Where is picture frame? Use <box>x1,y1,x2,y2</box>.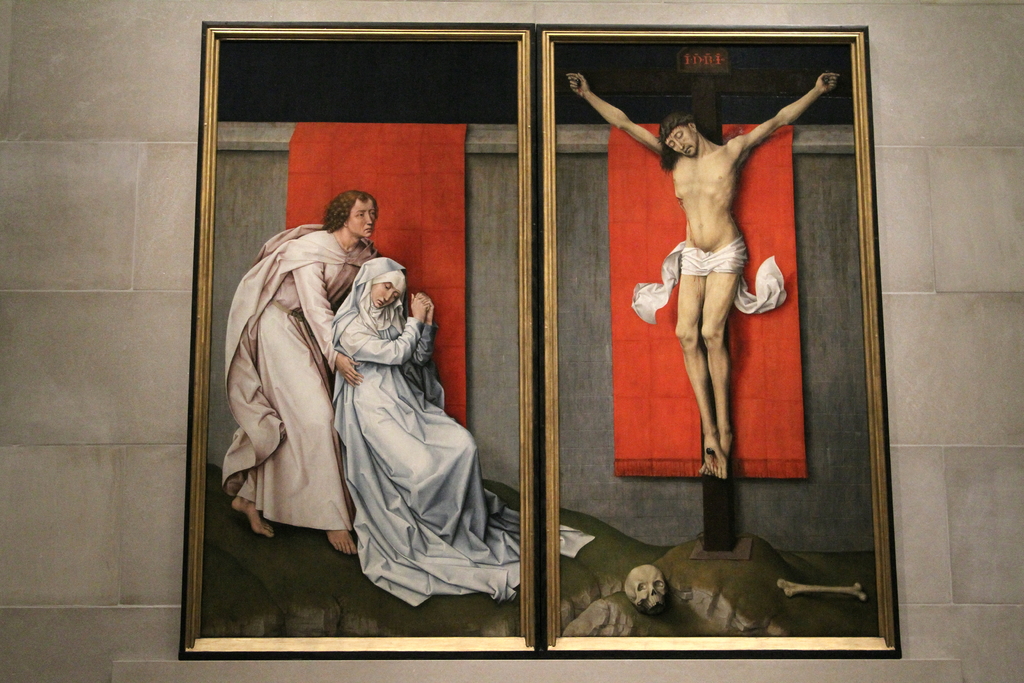
<box>537,28,911,662</box>.
